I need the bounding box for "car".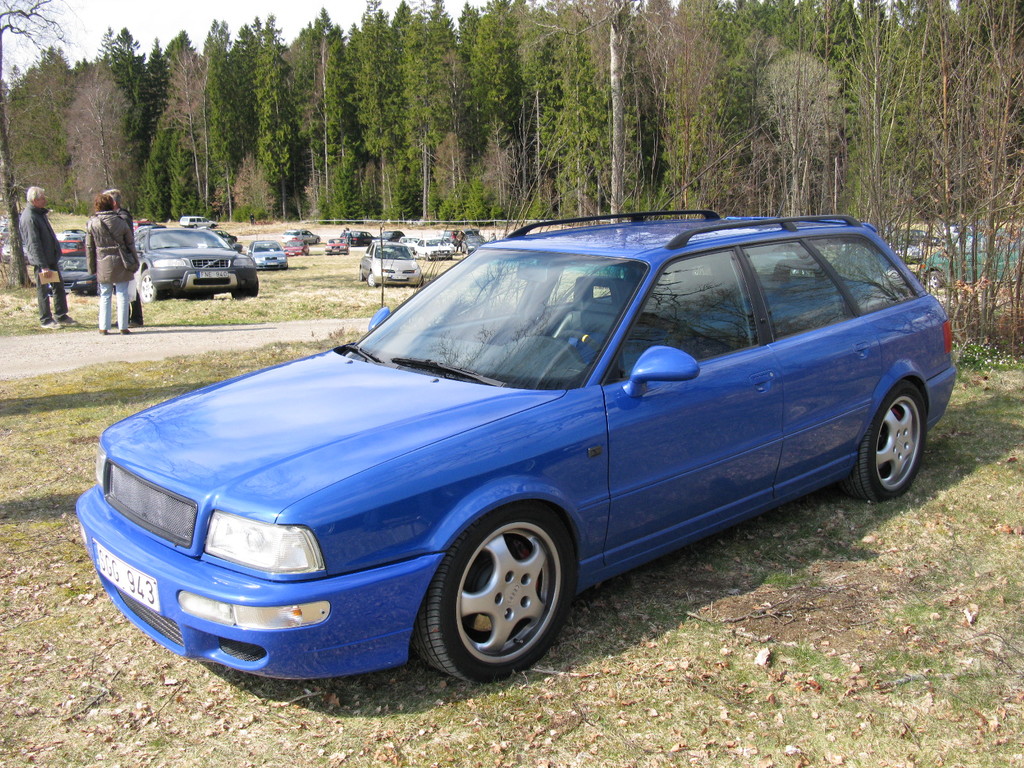
Here it is: 324/236/349/257.
